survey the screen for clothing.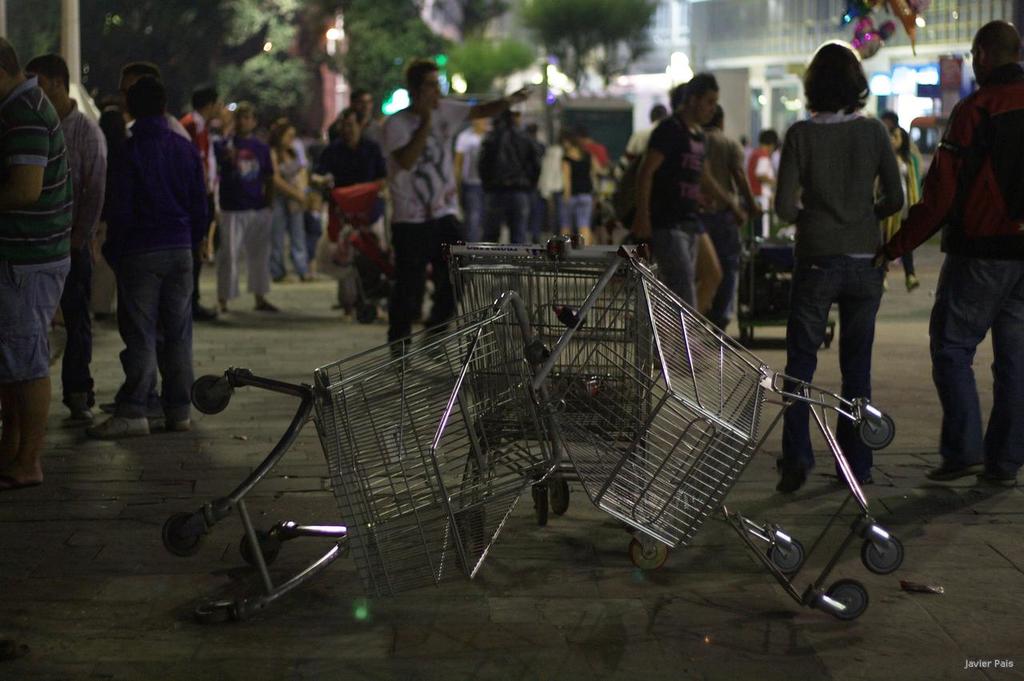
Survey found: region(470, 126, 550, 250).
